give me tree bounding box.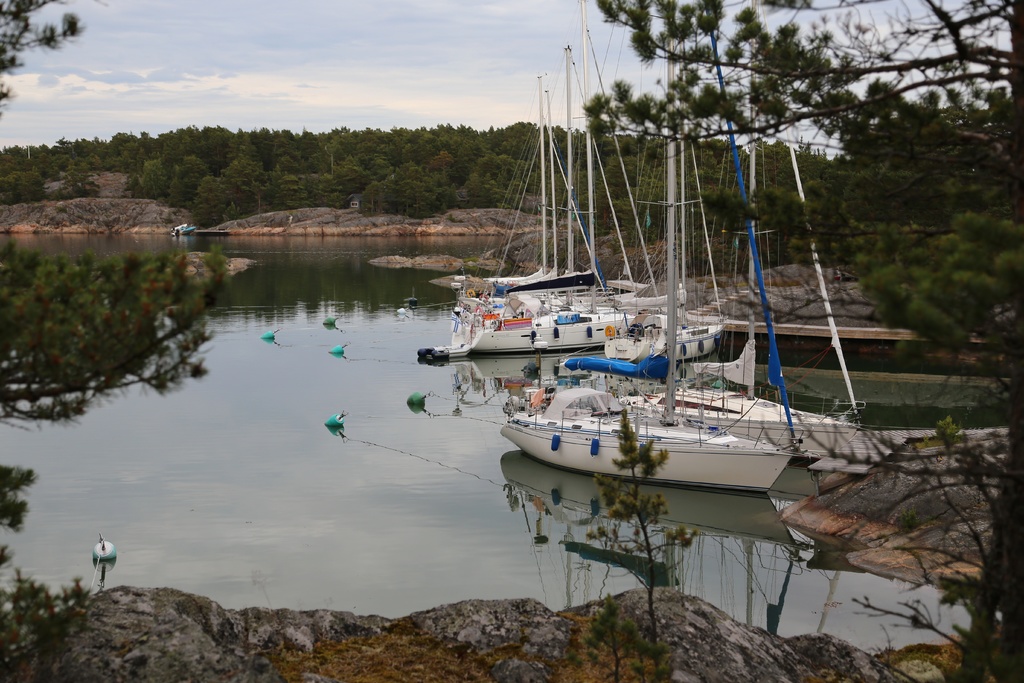
l=0, t=0, r=86, b=110.
